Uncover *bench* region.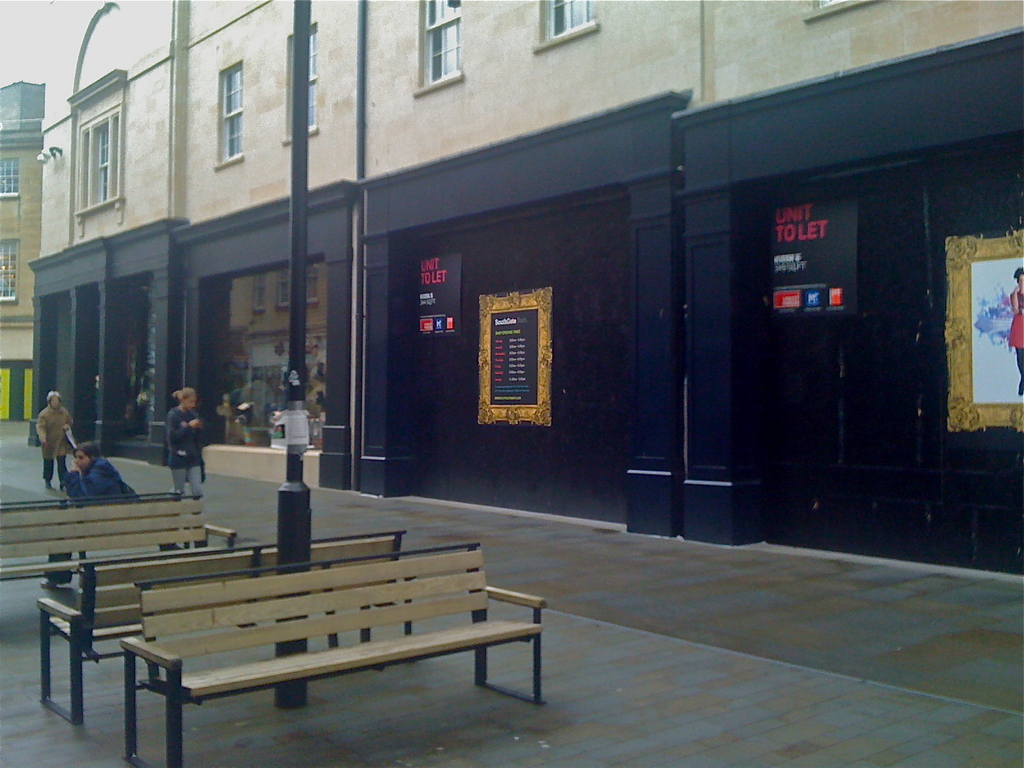
Uncovered: 36 531 404 726.
